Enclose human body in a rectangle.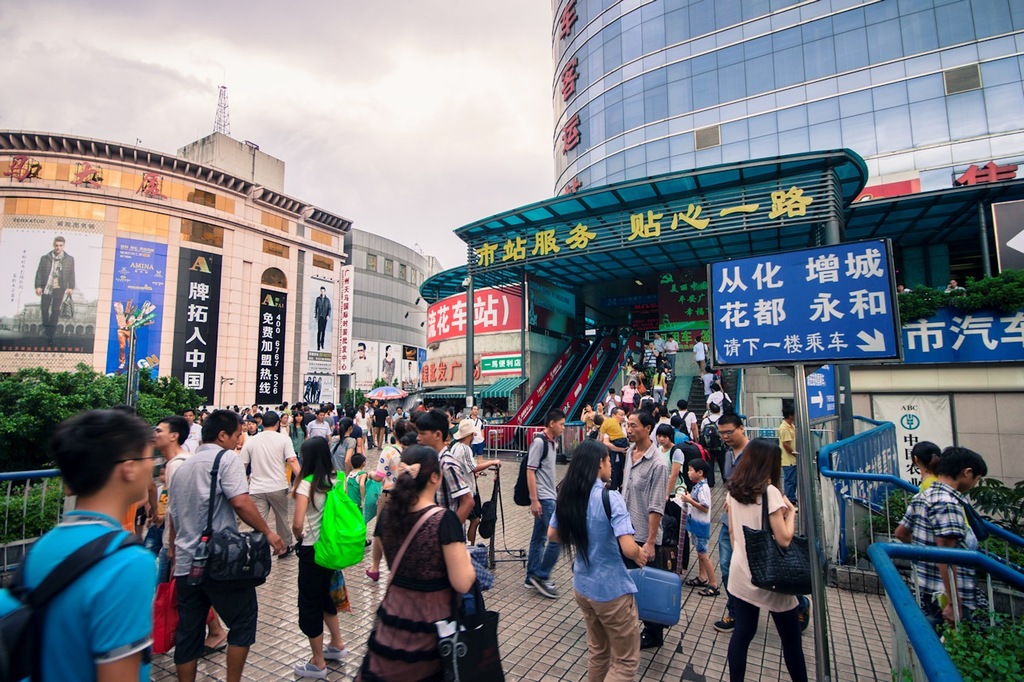
<bbox>719, 411, 752, 487</bbox>.
